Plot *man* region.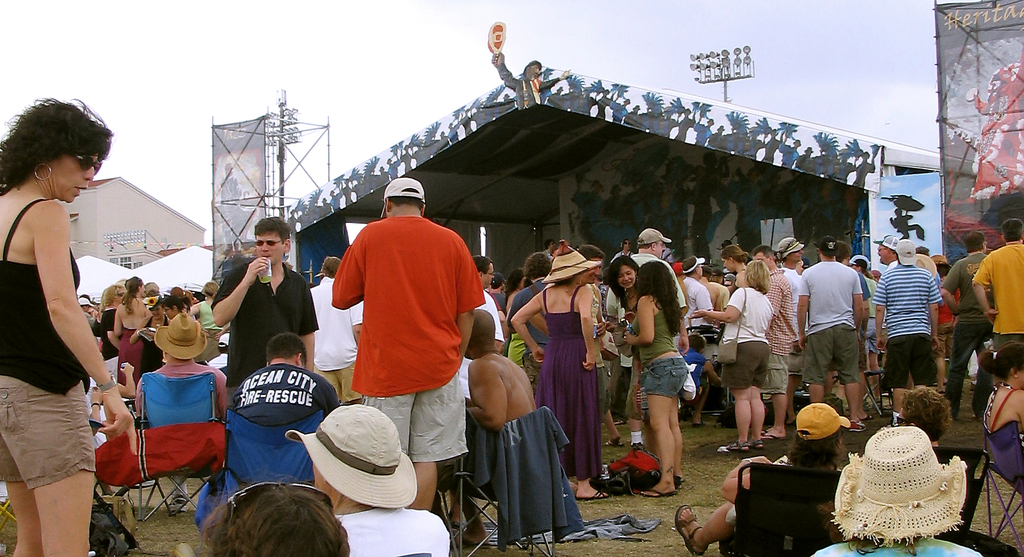
Plotted at (680,254,716,334).
